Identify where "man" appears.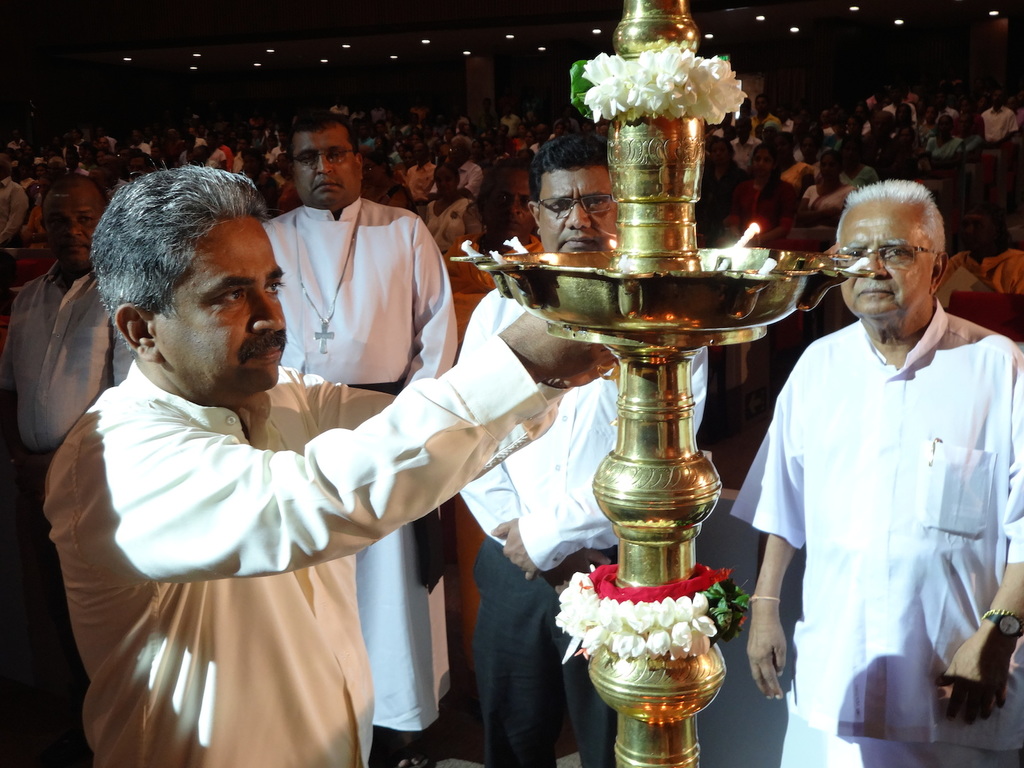
Appears at <bbox>436, 162, 546, 735</bbox>.
